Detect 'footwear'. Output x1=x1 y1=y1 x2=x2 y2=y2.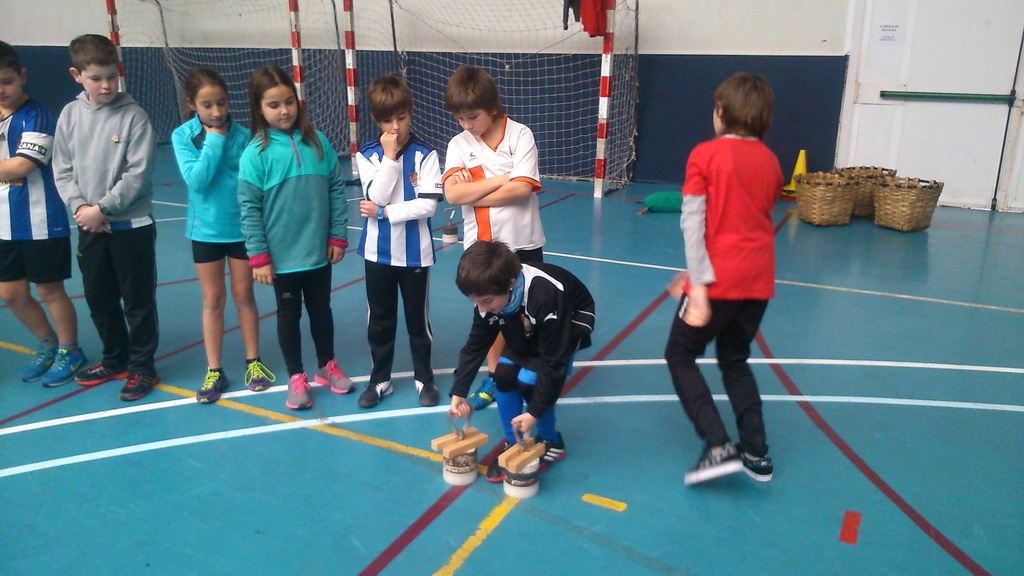
x1=535 y1=434 x2=569 y2=472.
